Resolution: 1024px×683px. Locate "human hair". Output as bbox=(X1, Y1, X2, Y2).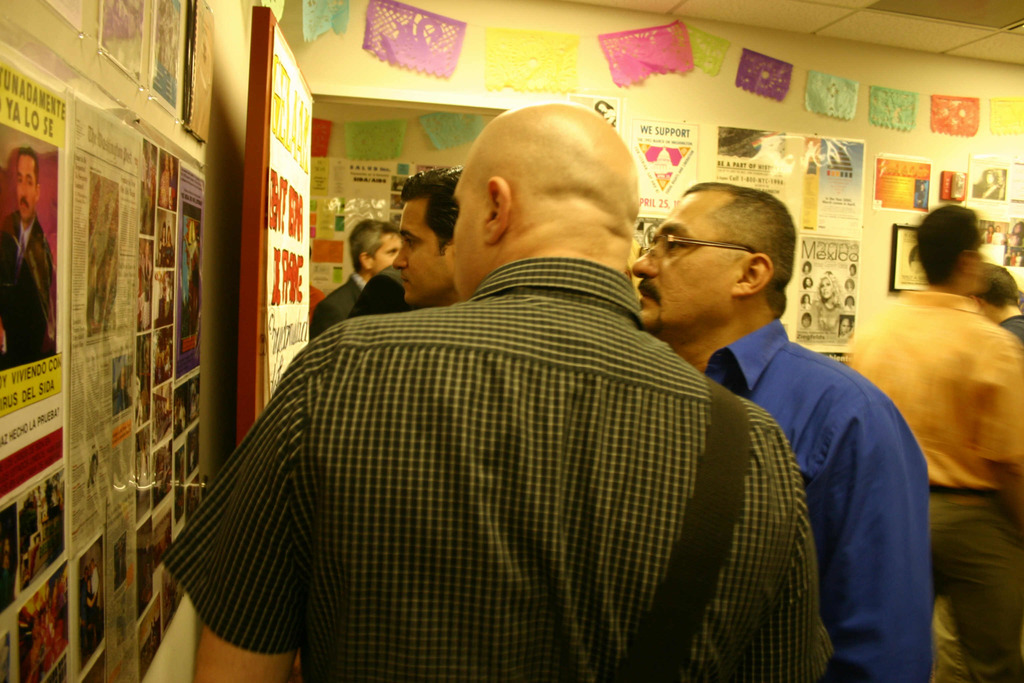
bbox=(349, 220, 399, 275).
